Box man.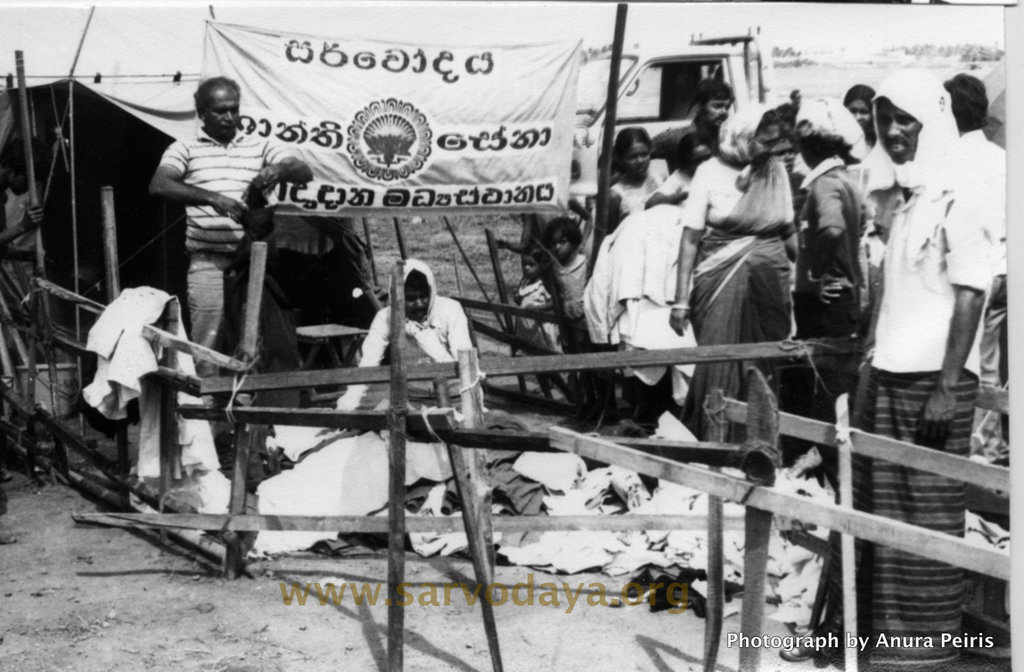
<region>786, 67, 997, 671</region>.
